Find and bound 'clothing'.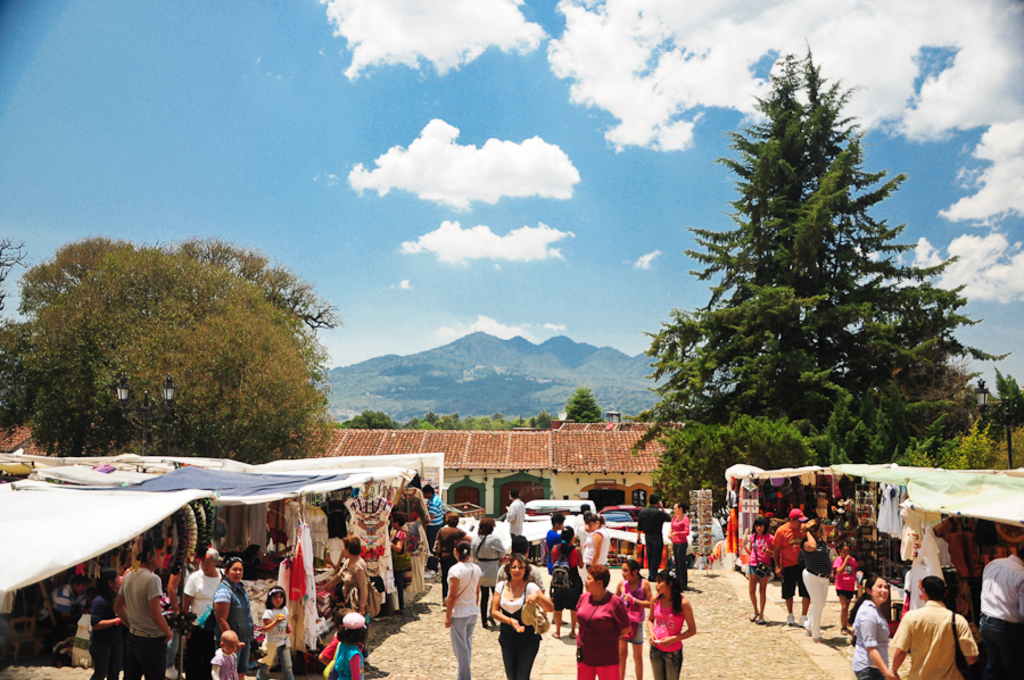
Bound: <region>179, 562, 233, 679</region>.
